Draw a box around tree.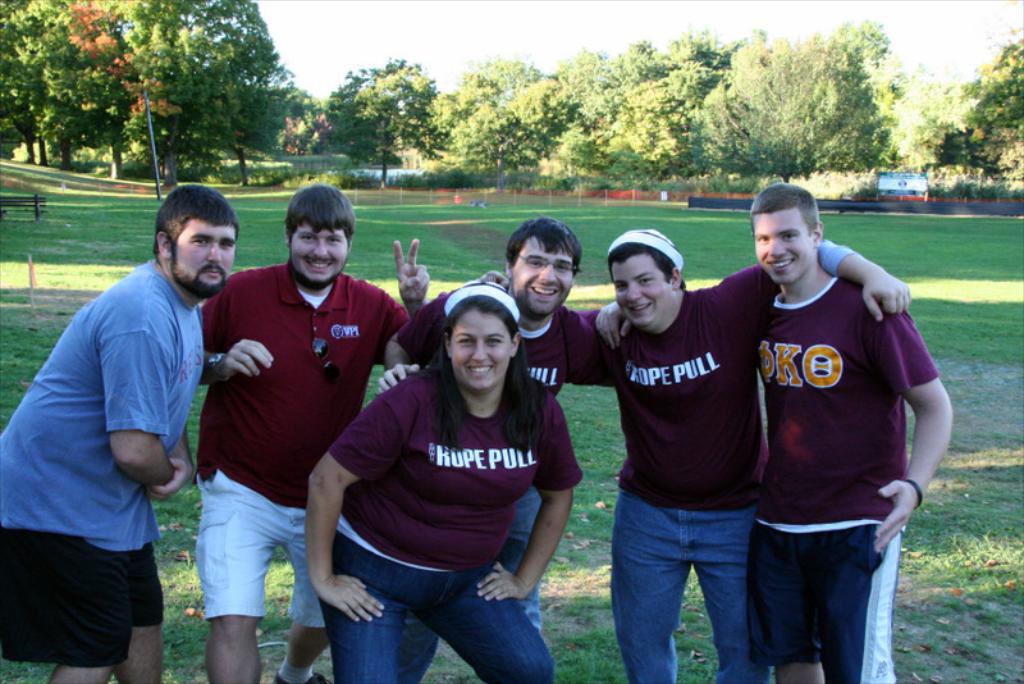
locate(705, 45, 884, 179).
